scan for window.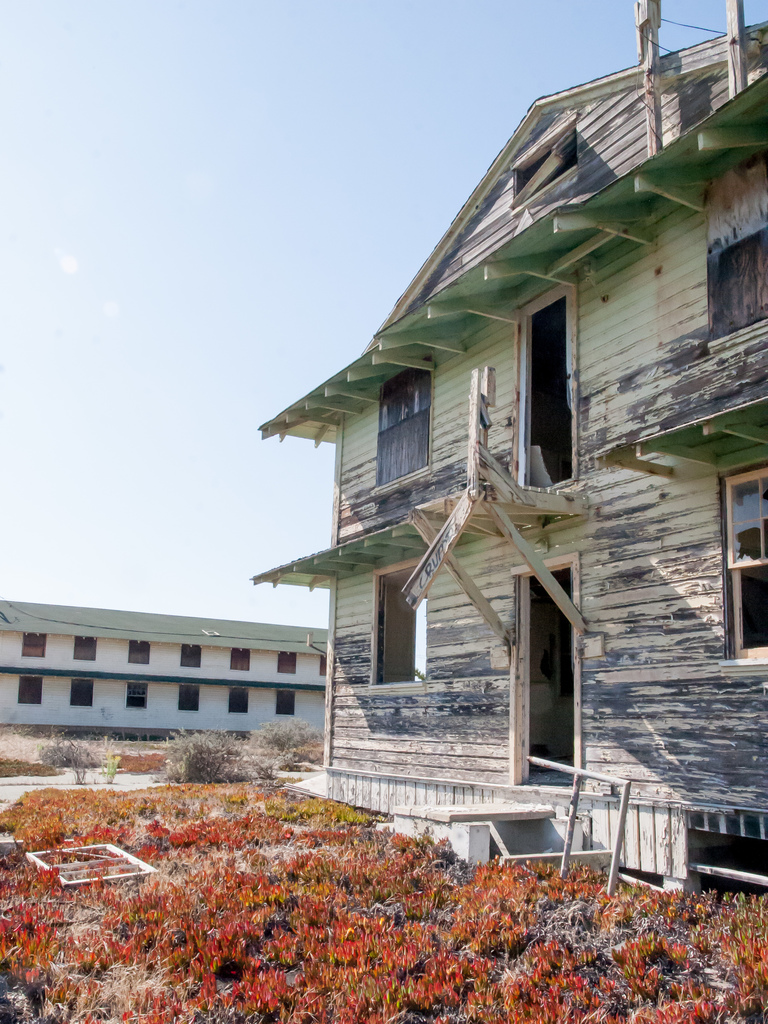
Scan result: BBox(178, 678, 204, 713).
